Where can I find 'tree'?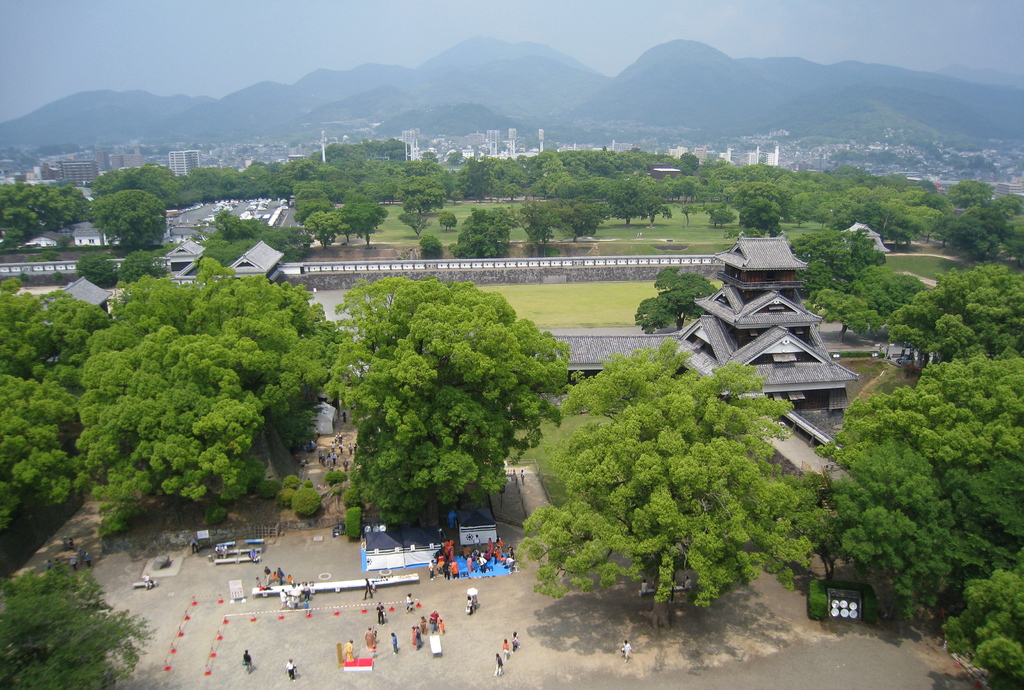
You can find it at [x1=598, y1=179, x2=636, y2=223].
